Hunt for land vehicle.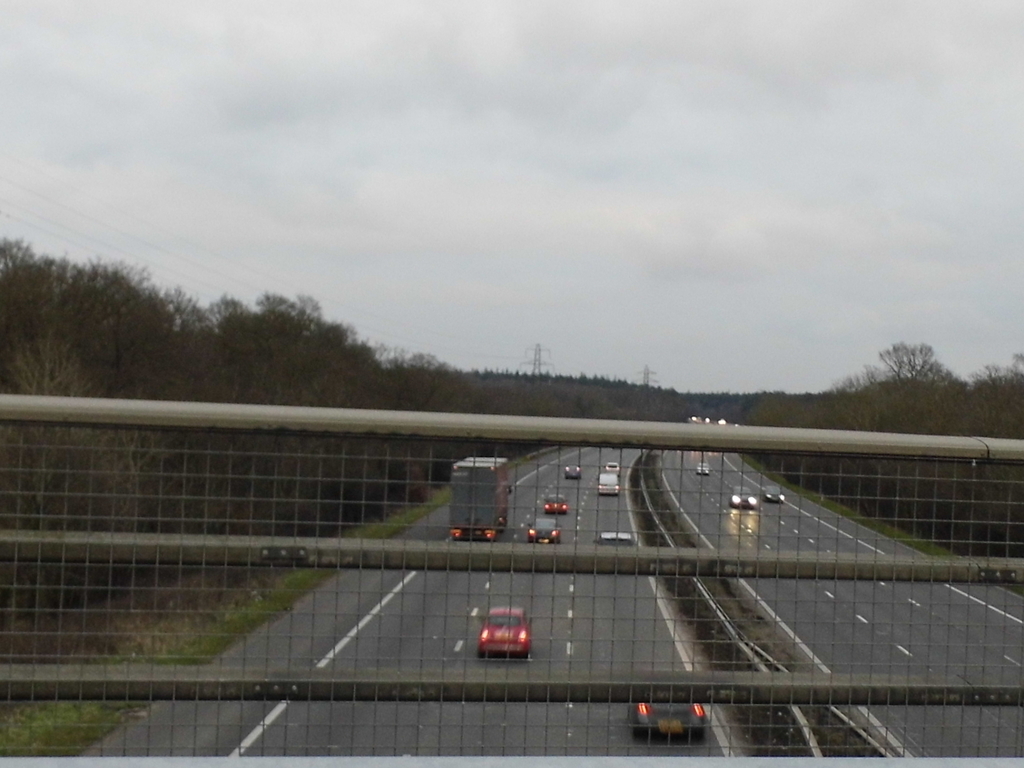
Hunted down at [left=450, top=456, right=514, bottom=544].
